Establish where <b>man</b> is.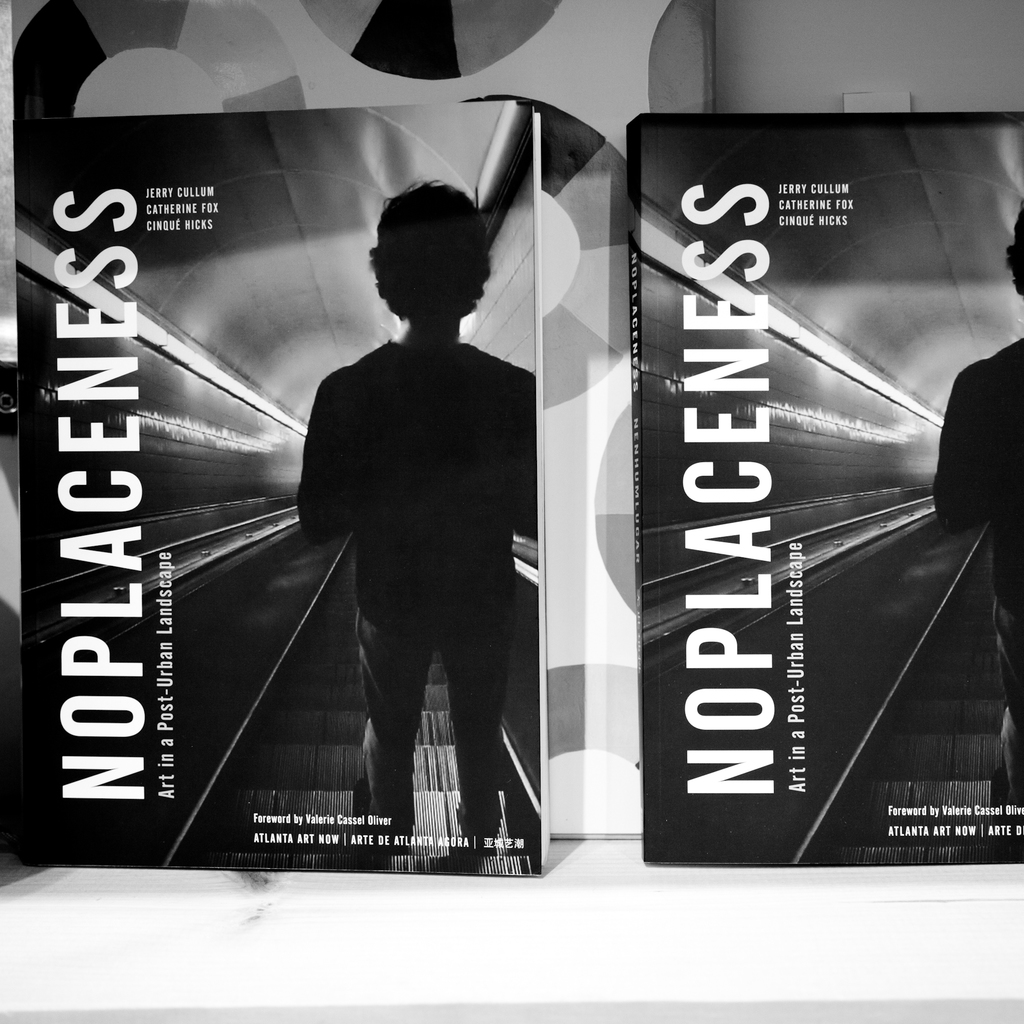
Established at BBox(934, 198, 1023, 809).
